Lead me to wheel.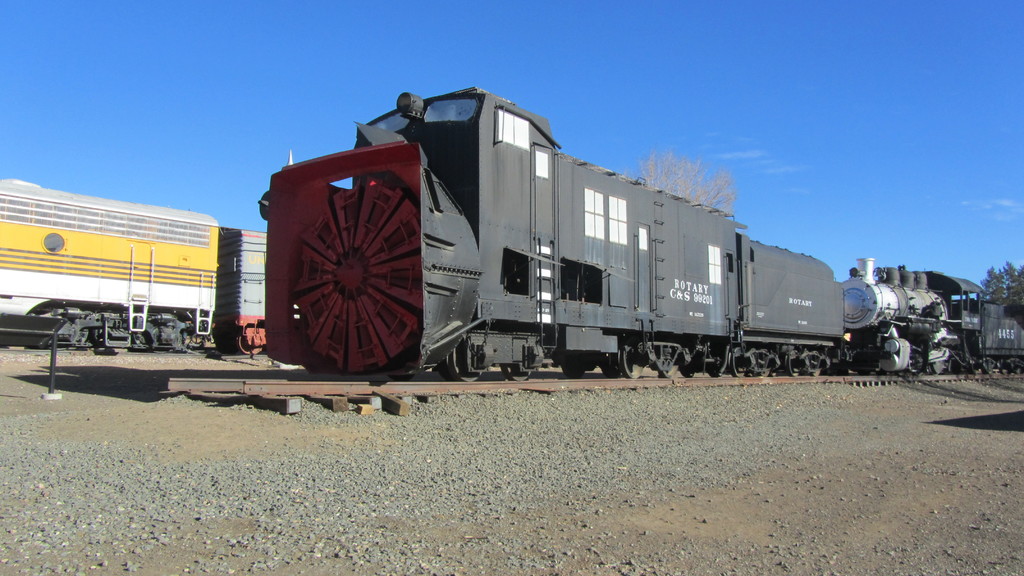
Lead to 659,354,678,380.
